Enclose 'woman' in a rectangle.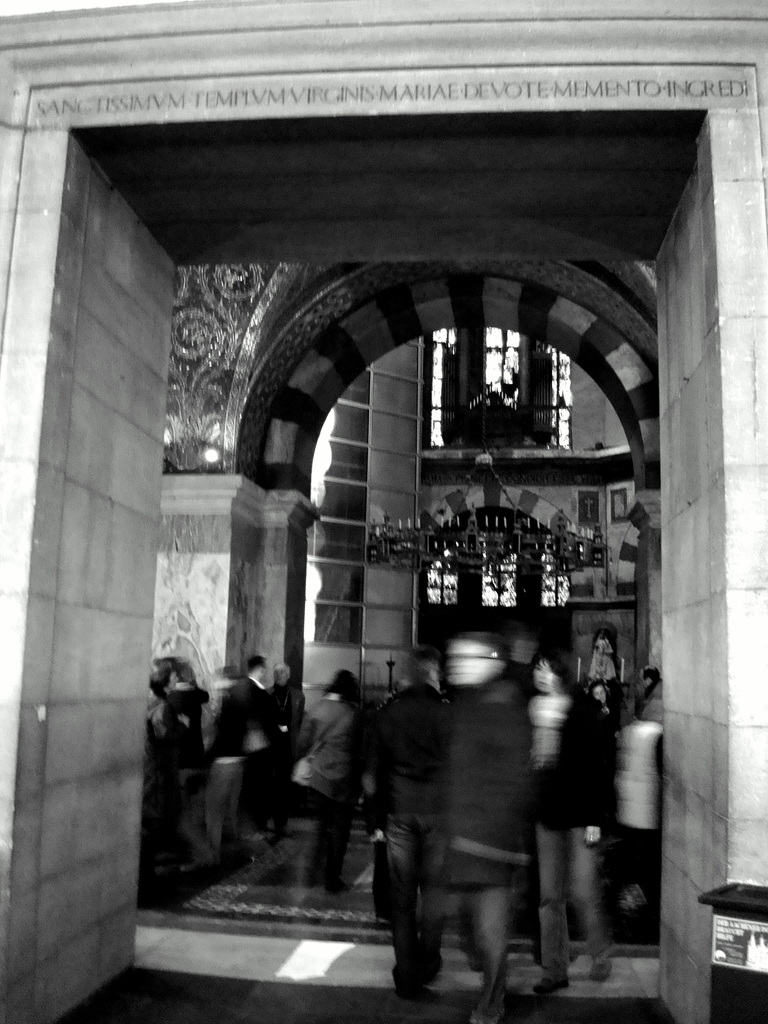
pyautogui.locateOnScreen(588, 678, 627, 739).
